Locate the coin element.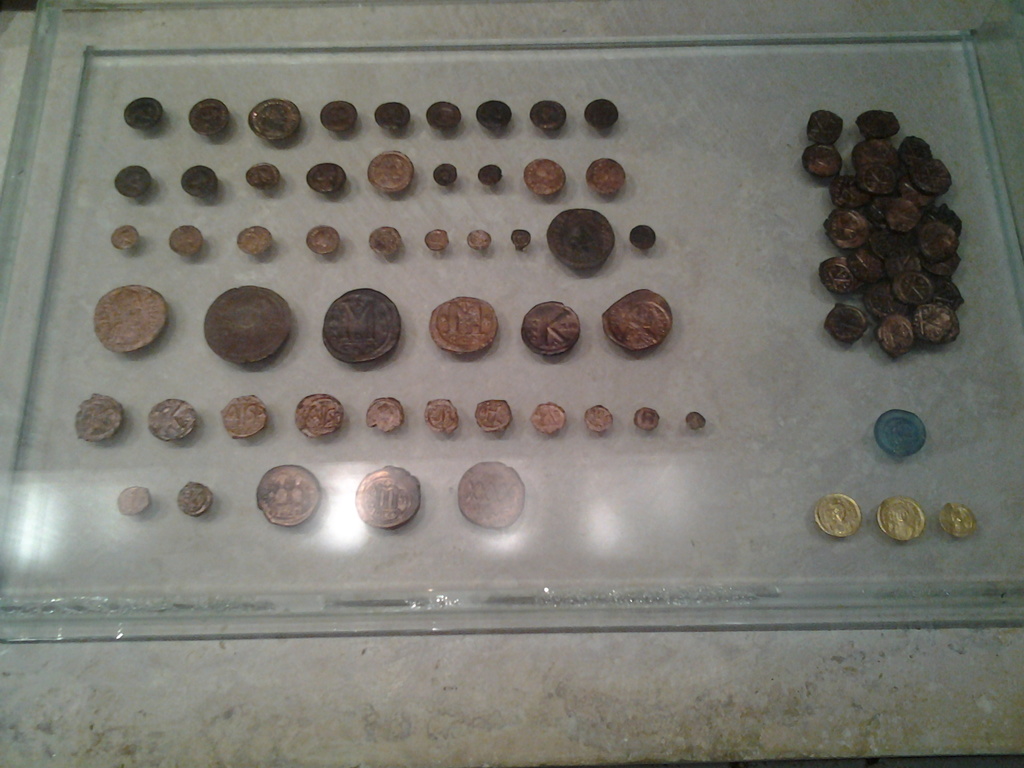
Element bbox: box(217, 388, 265, 438).
